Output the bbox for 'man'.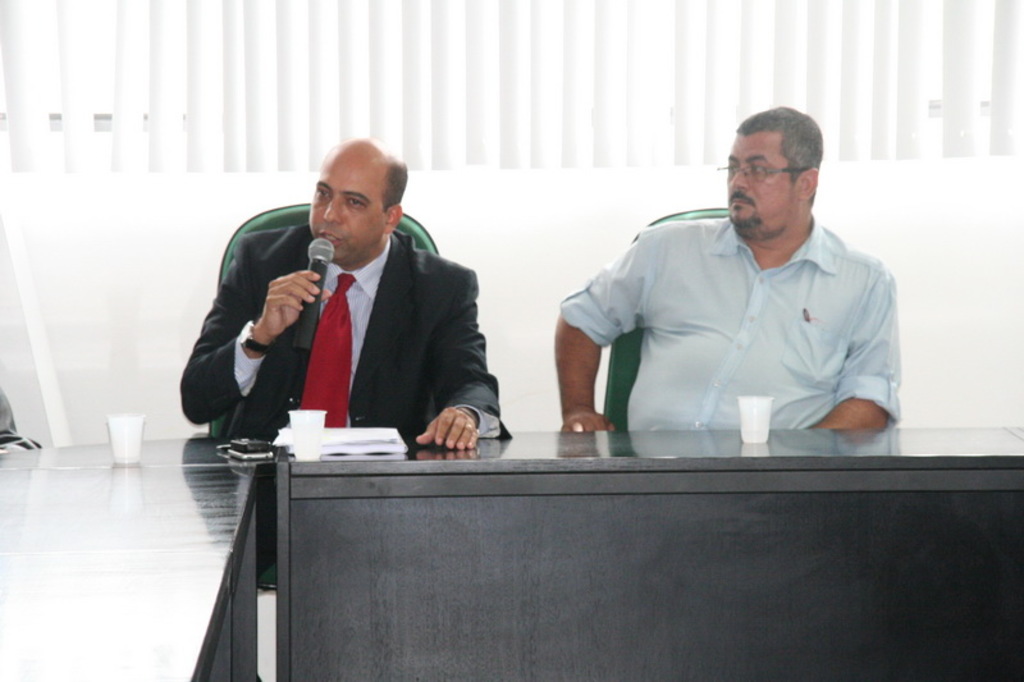
[179, 136, 509, 578].
